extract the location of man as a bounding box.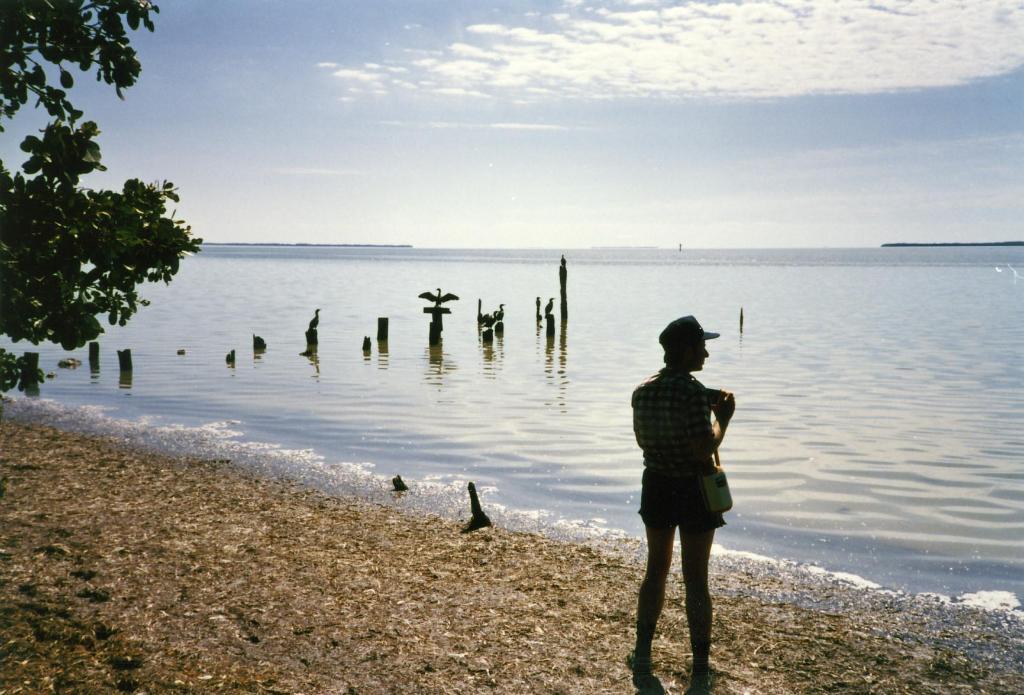
[624,315,737,694].
